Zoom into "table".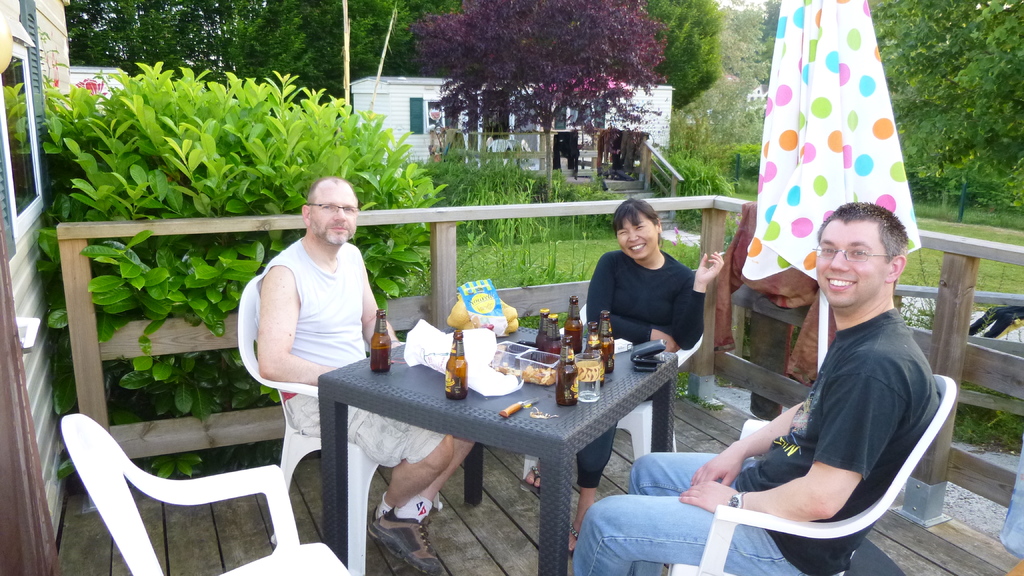
Zoom target: {"left": 312, "top": 310, "right": 677, "bottom": 559}.
